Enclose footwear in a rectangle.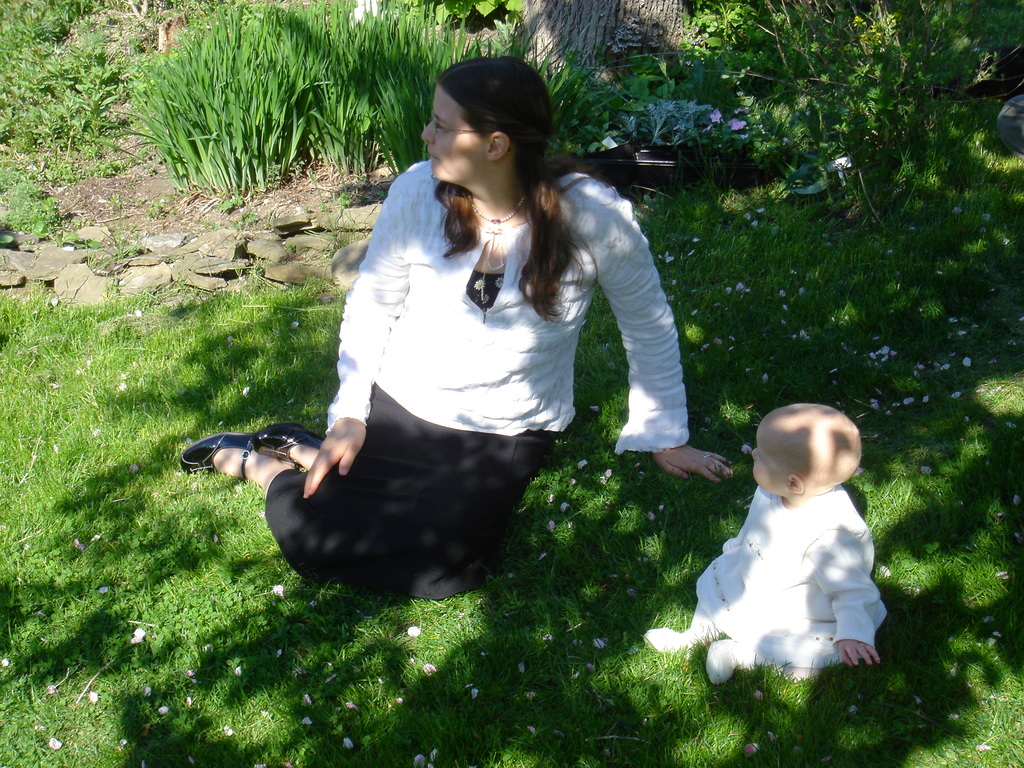
708 636 742 685.
